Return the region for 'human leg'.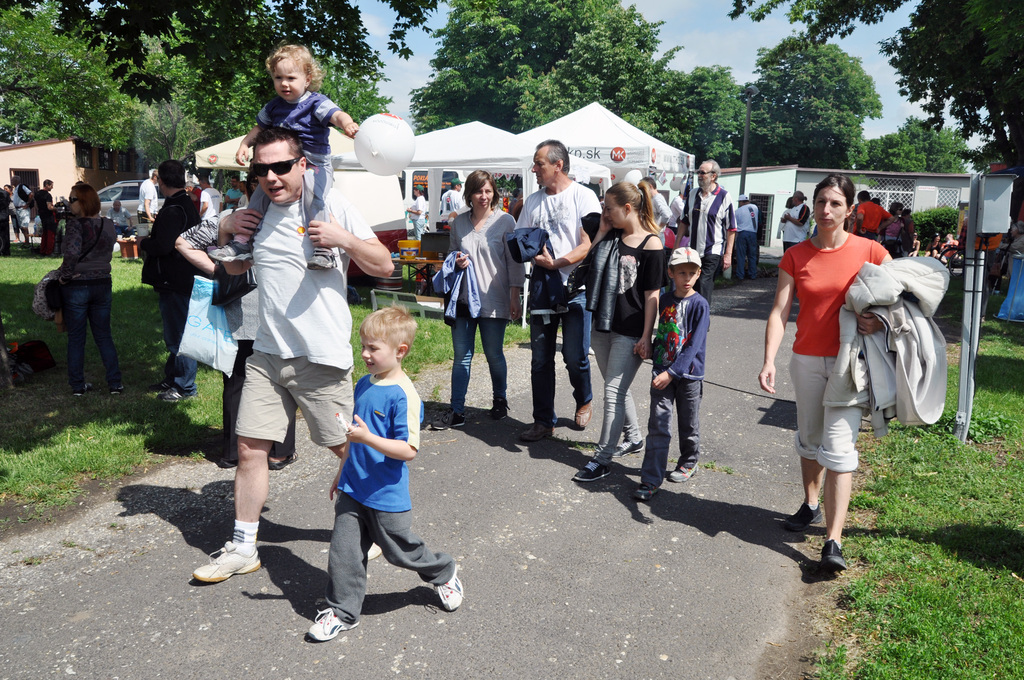
rect(732, 239, 748, 281).
